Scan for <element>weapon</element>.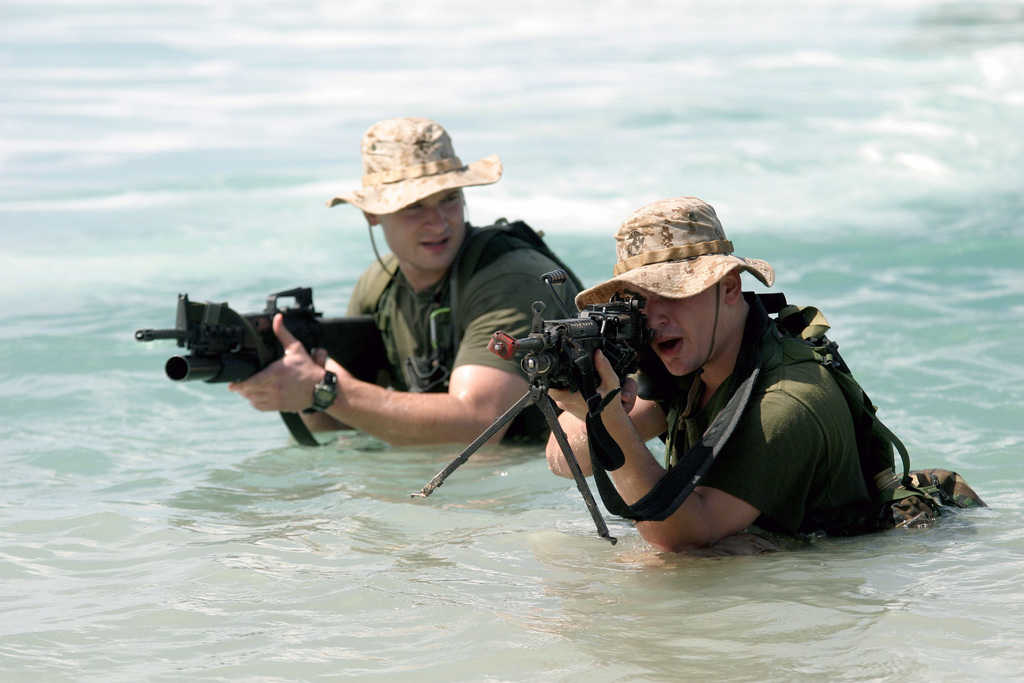
Scan result: box(406, 265, 654, 545).
